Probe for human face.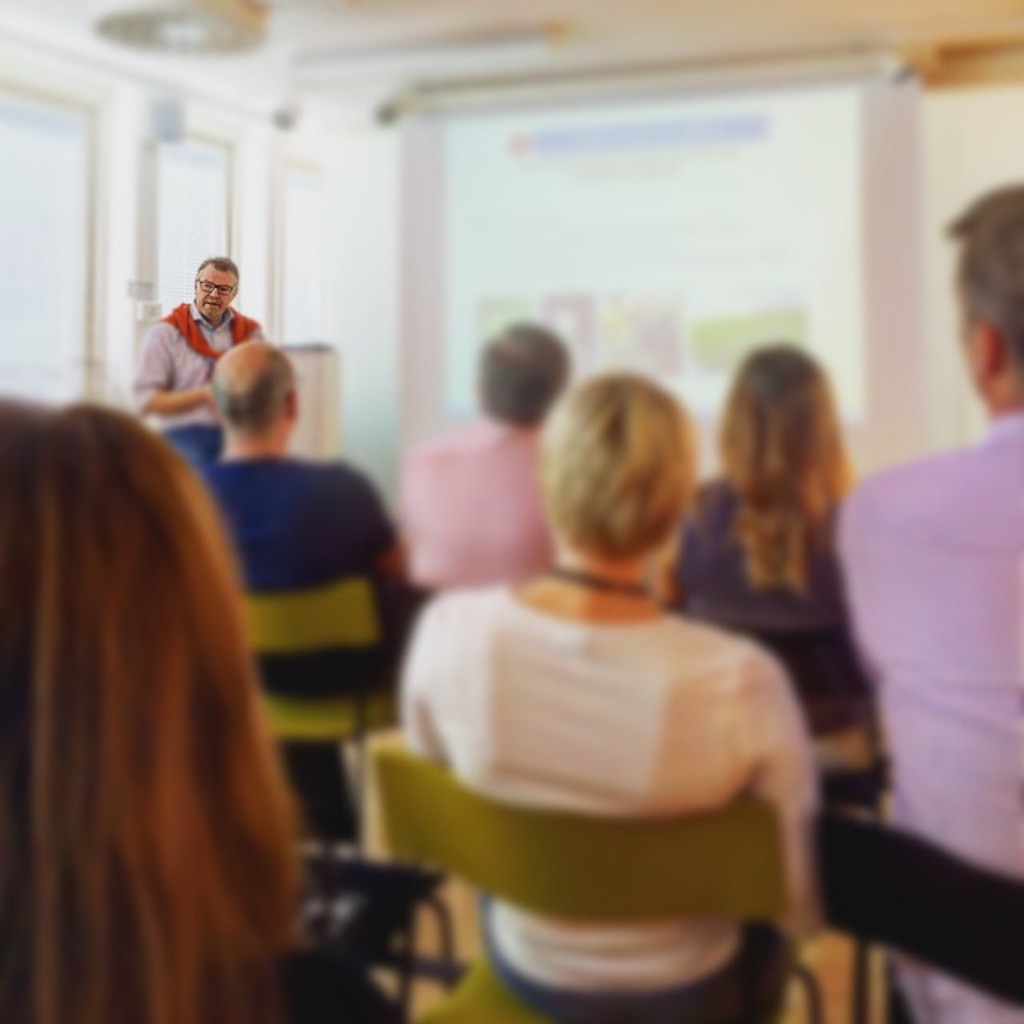
Probe result: BBox(192, 266, 238, 315).
